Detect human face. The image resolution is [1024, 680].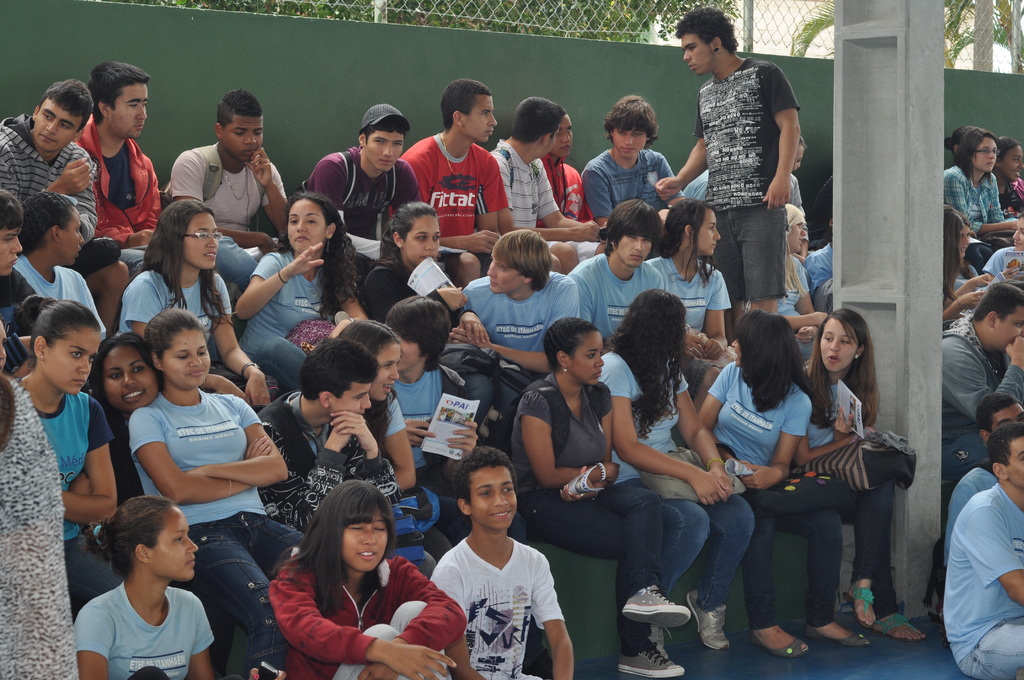
[left=486, top=255, right=526, bottom=292].
